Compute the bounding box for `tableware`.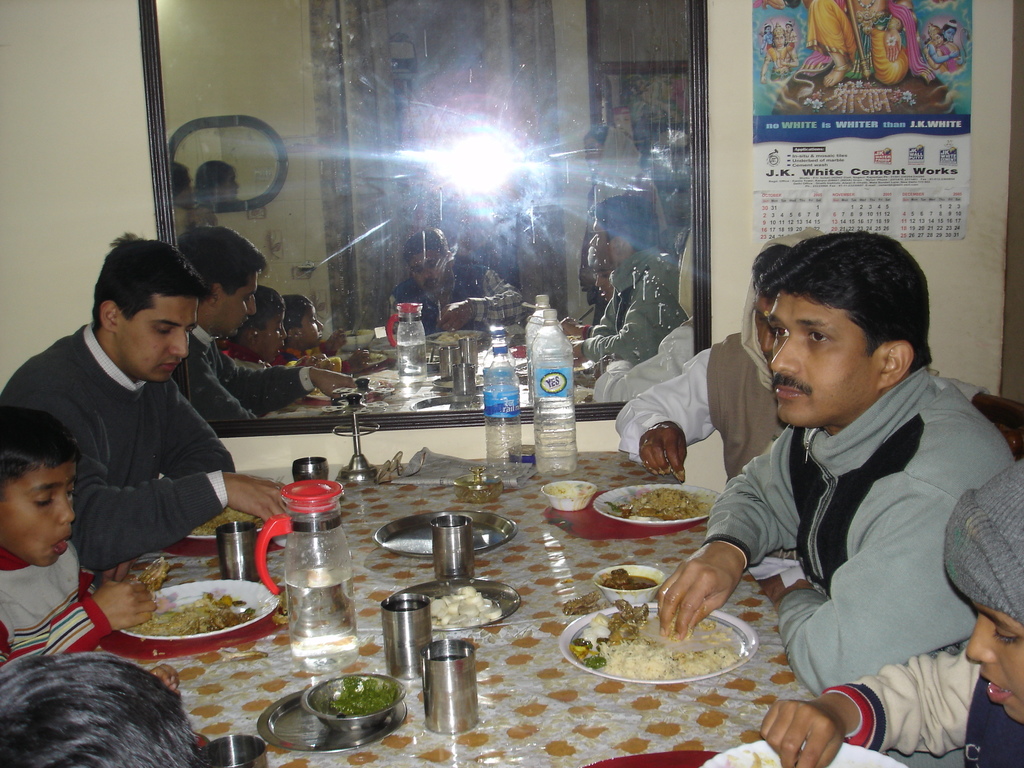
crop(376, 593, 432, 685).
